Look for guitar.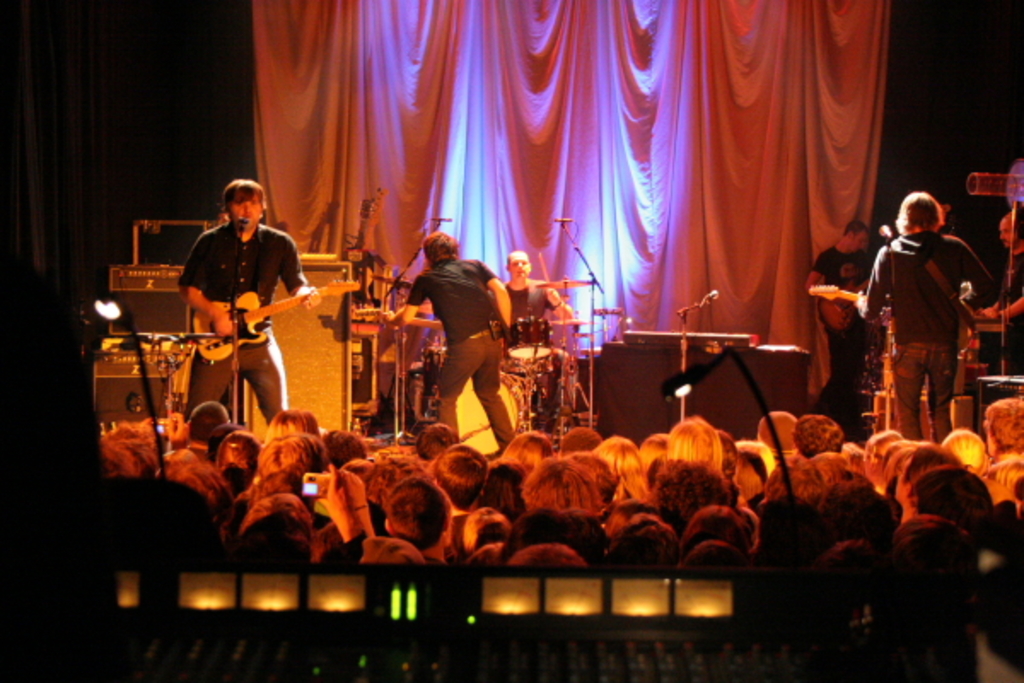
Found: 188/273/365/362.
